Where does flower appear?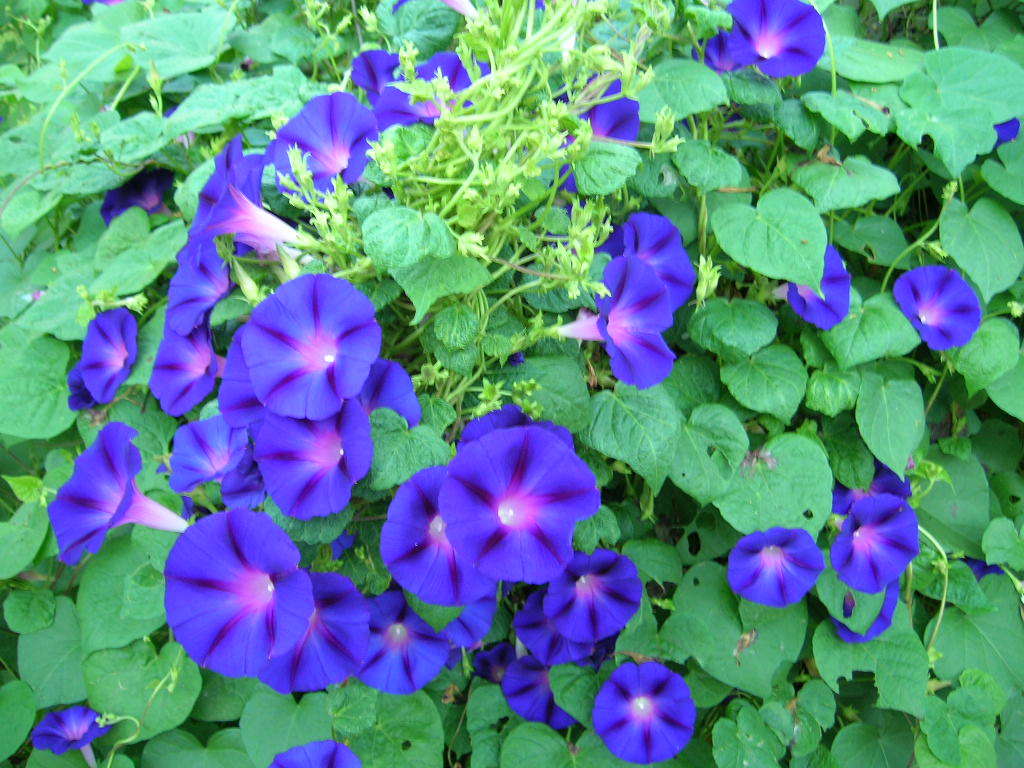
Appears at 599,206,701,346.
